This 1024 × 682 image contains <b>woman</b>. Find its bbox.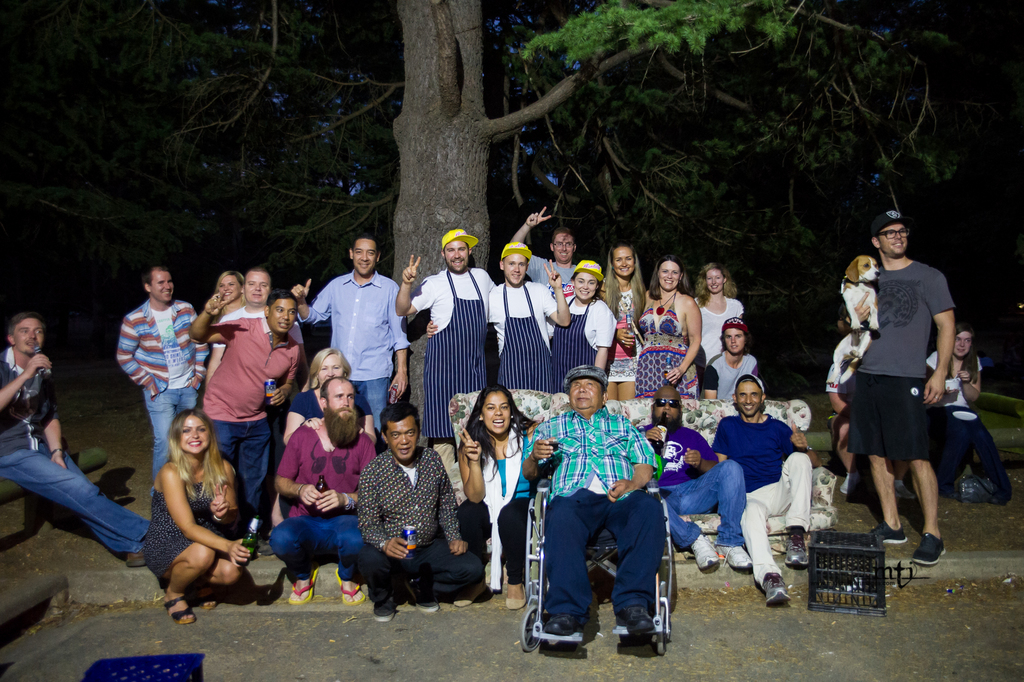
917:329:1022:503.
